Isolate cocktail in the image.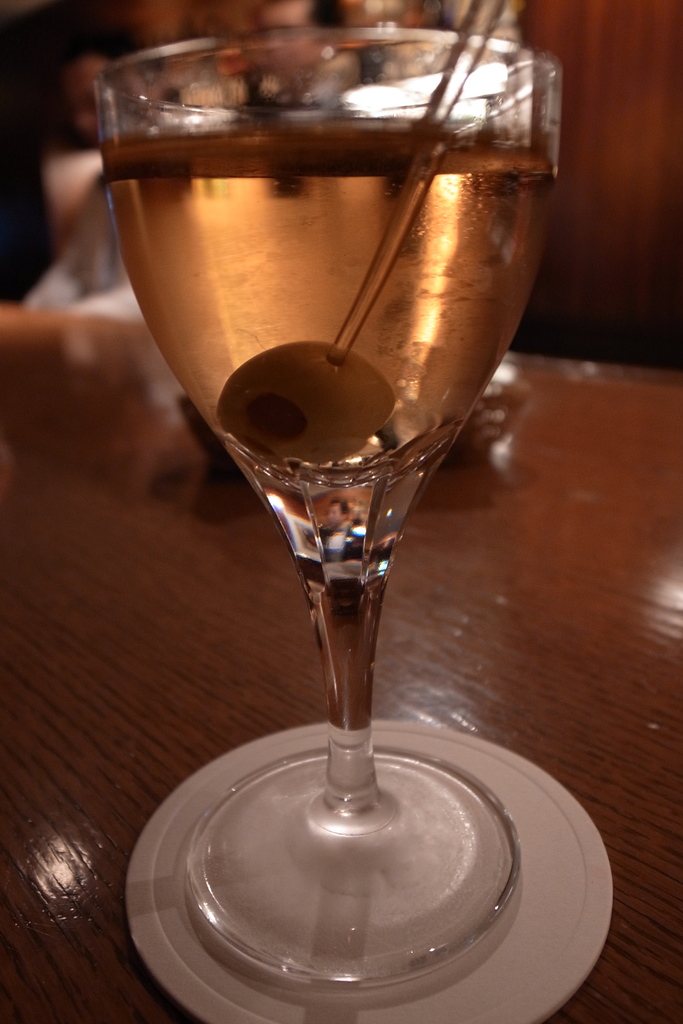
Isolated region: locate(103, 0, 553, 1000).
